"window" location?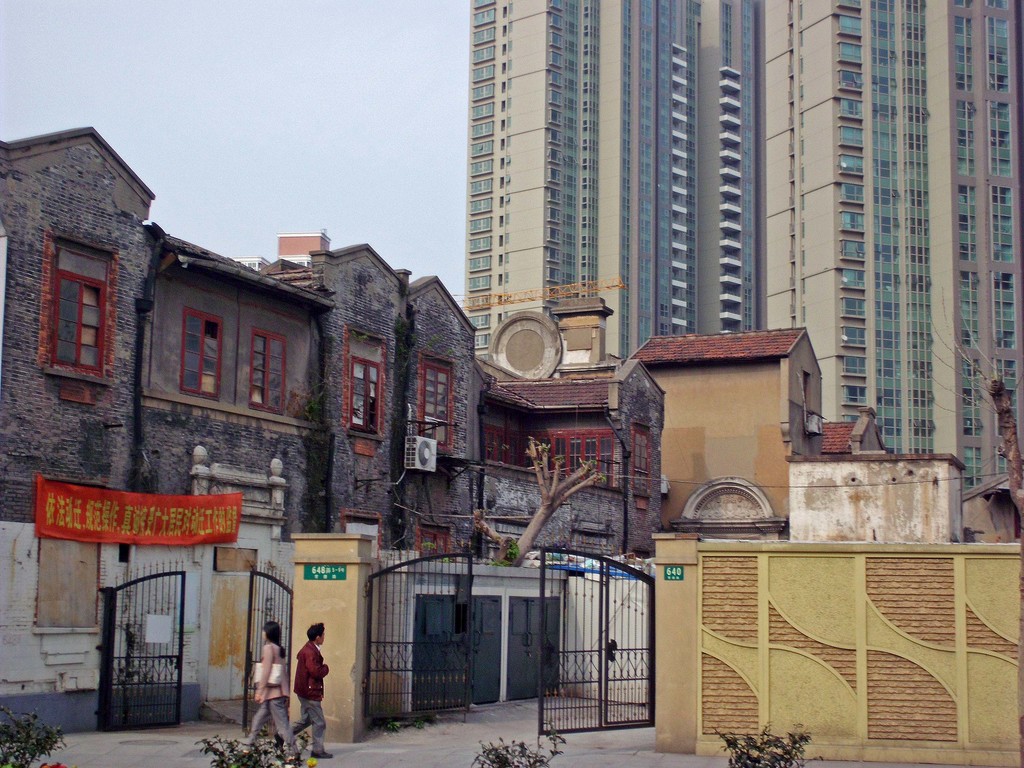
bbox=[474, 29, 493, 45]
